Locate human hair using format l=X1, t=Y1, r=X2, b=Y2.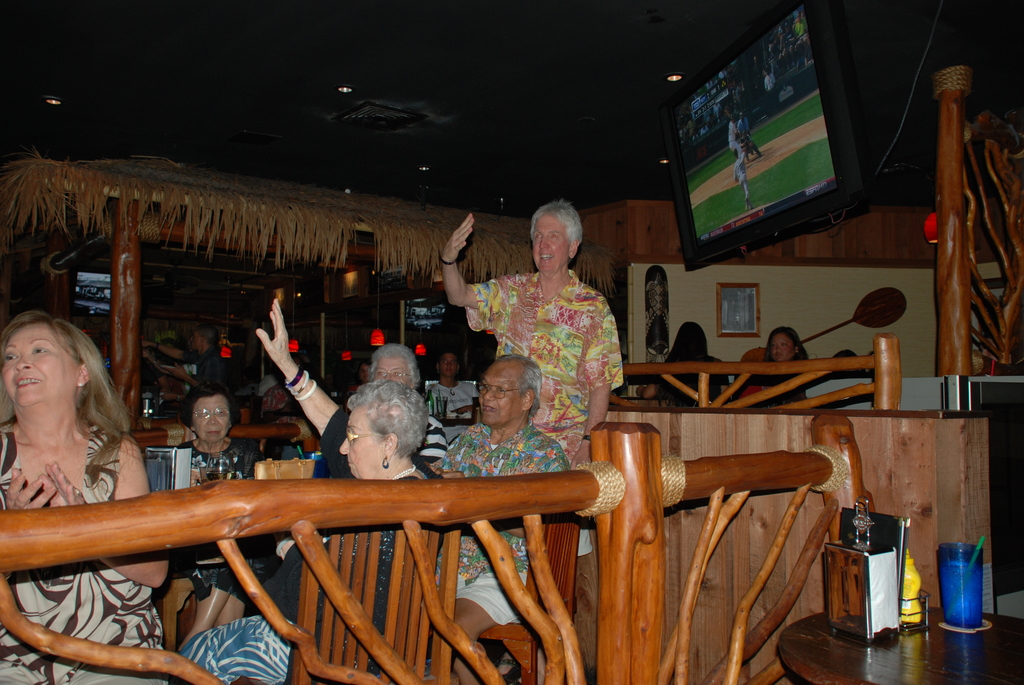
l=532, t=200, r=584, b=243.
